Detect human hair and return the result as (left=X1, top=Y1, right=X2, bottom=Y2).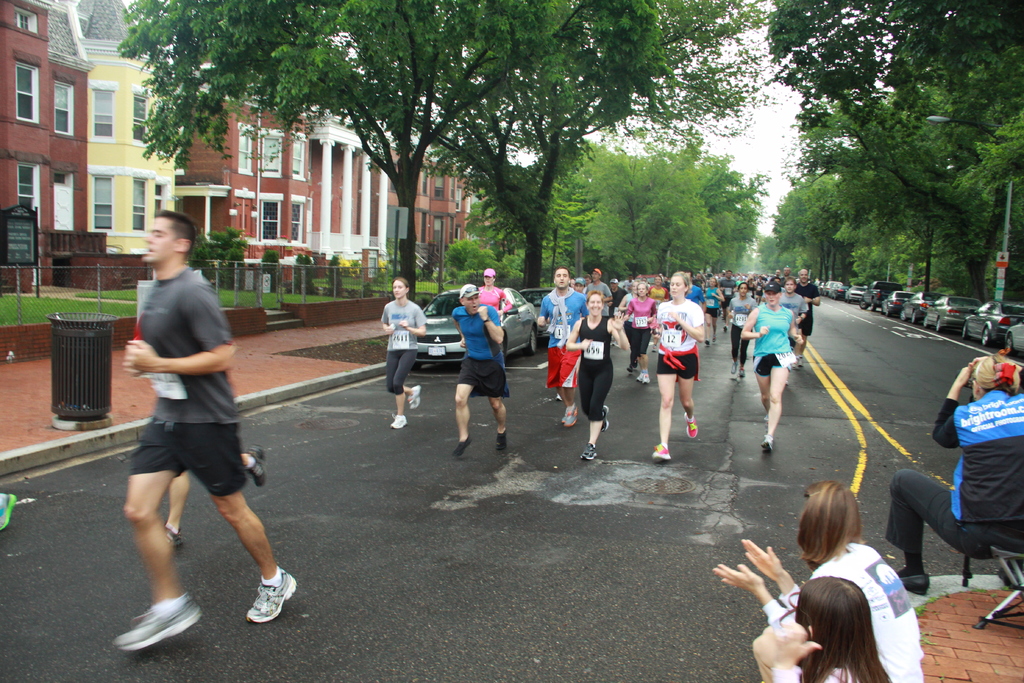
(left=555, top=266, right=568, bottom=282).
